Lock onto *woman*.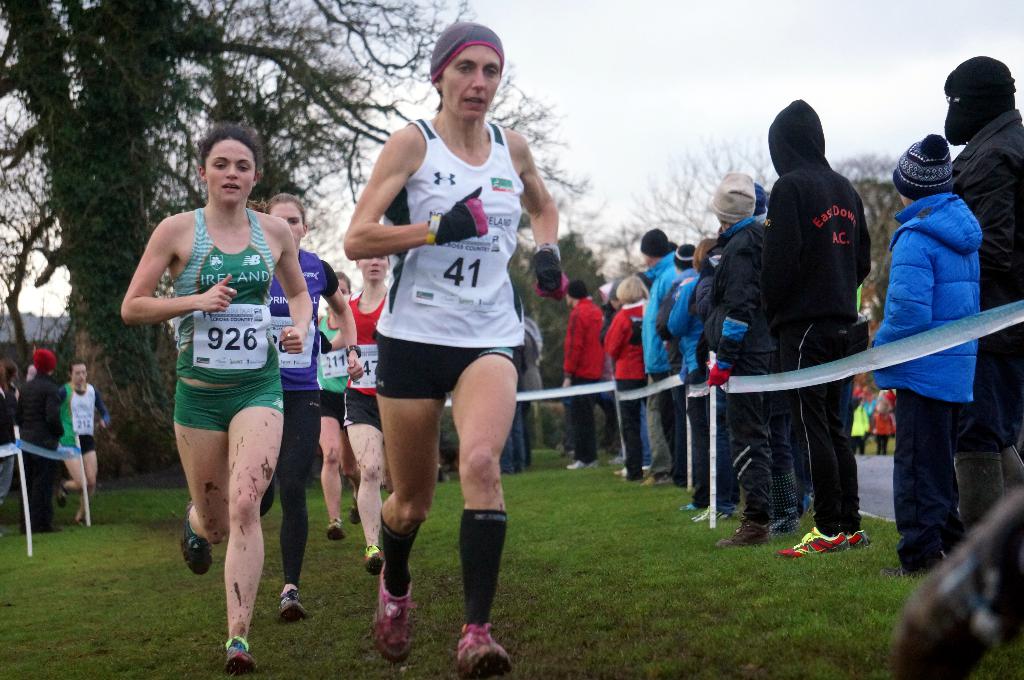
Locked: 115/123/311/672.
